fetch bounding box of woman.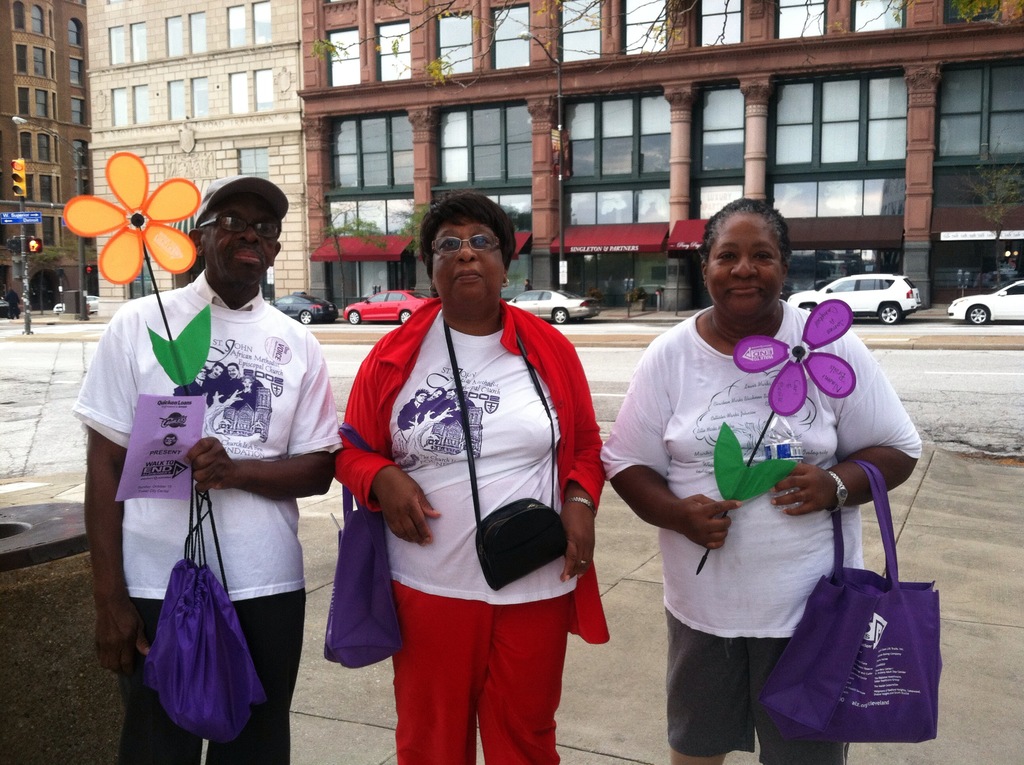
Bbox: pyautogui.locateOnScreen(232, 373, 260, 412).
